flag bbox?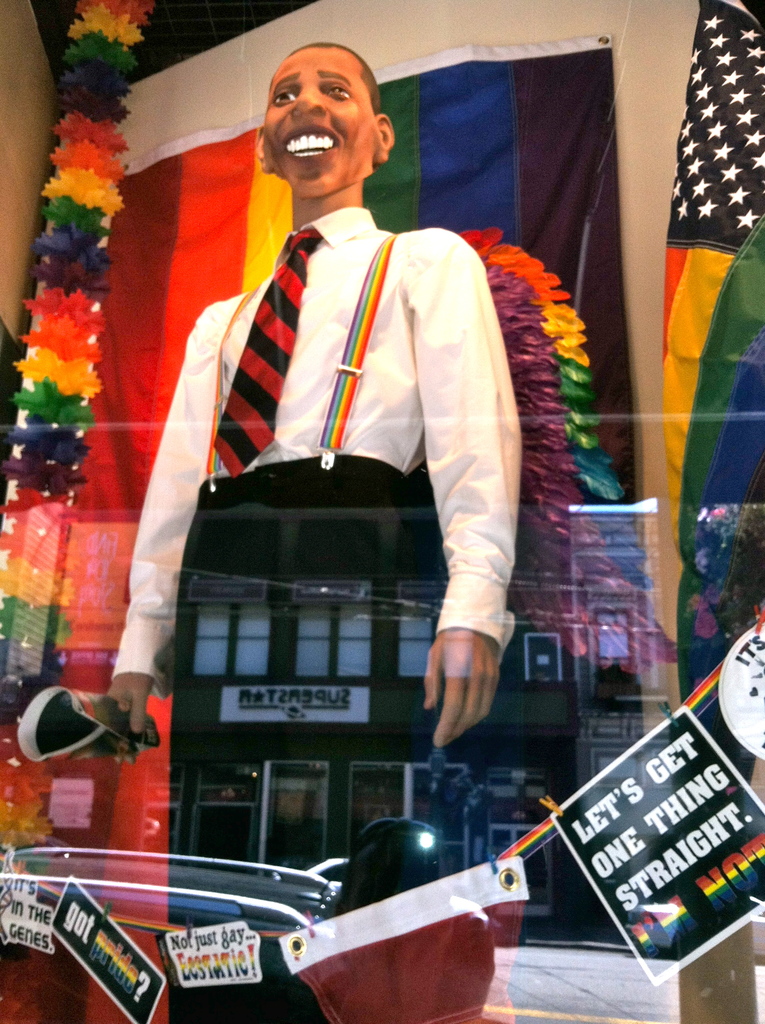
657/0/762/550
